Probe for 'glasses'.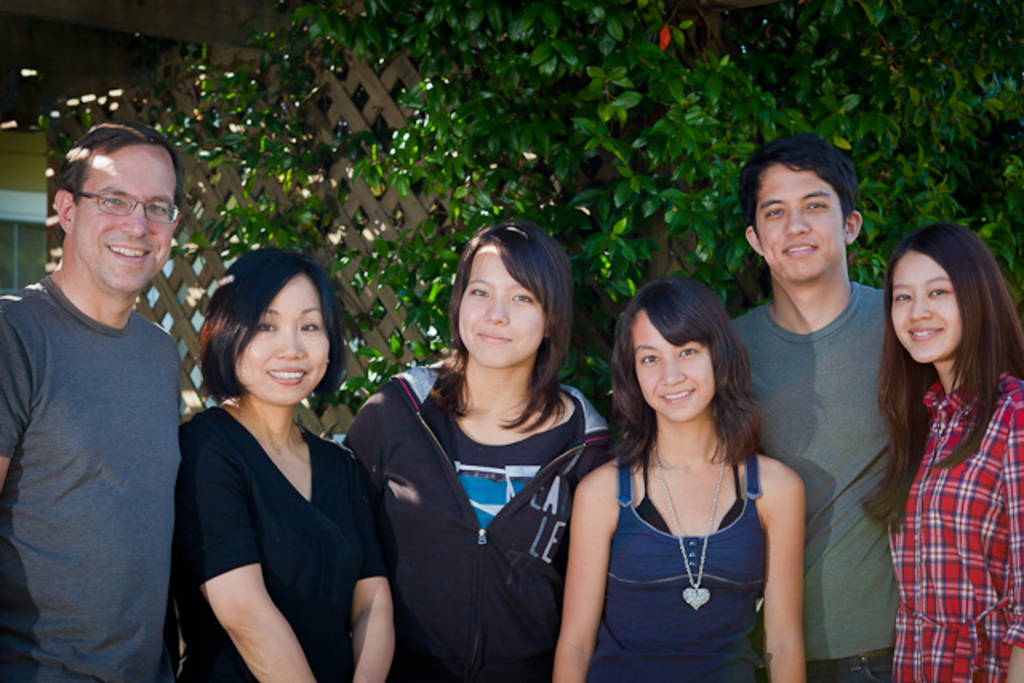
Probe result: [54,186,176,226].
